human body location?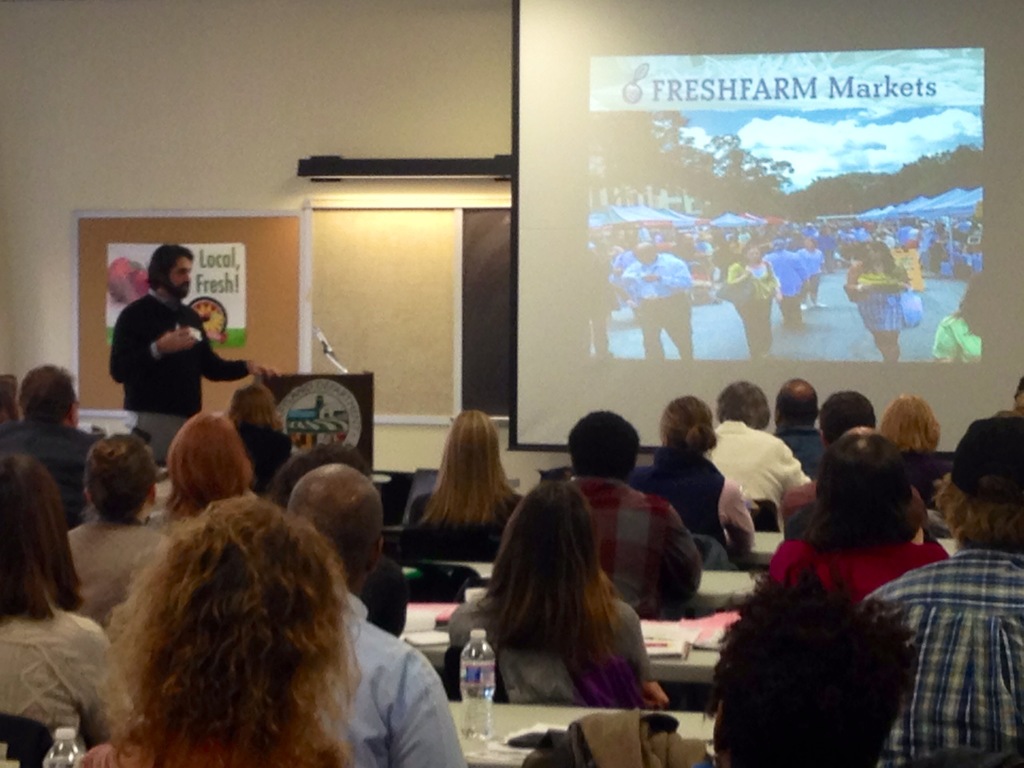
bbox=(874, 415, 1023, 767)
